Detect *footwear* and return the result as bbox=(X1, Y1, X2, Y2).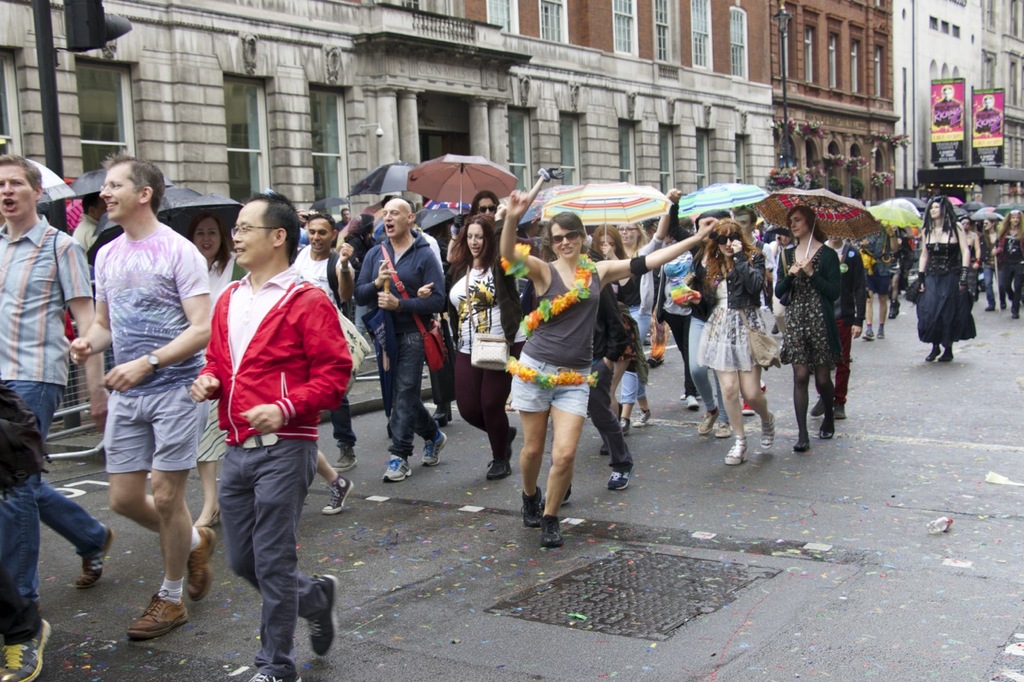
bbox=(723, 435, 754, 469).
